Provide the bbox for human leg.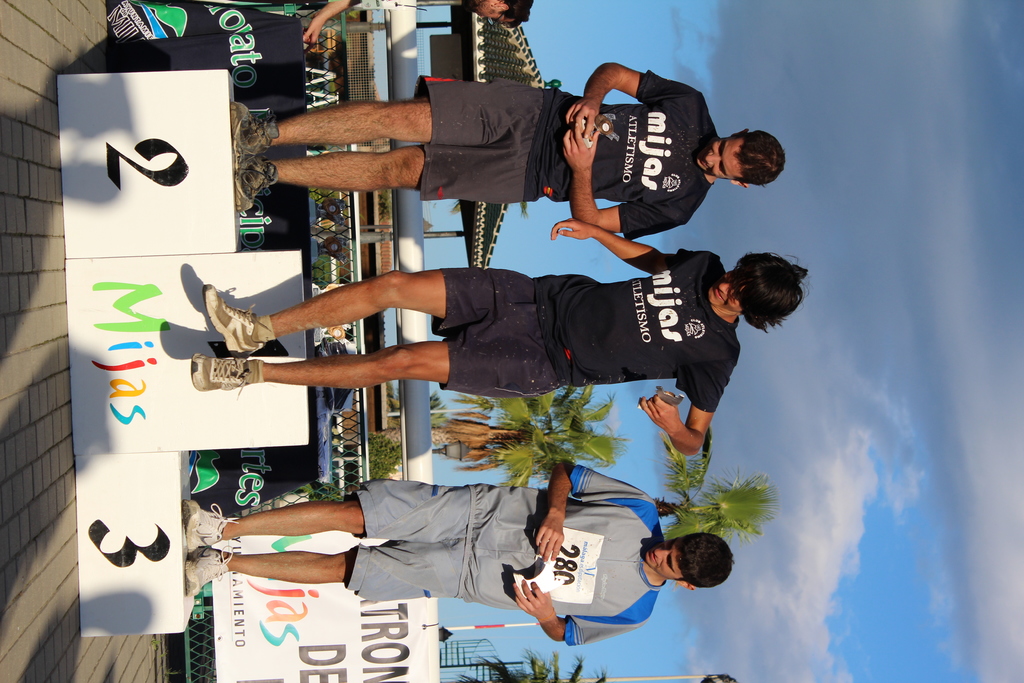
<bbox>204, 266, 446, 353</bbox>.
